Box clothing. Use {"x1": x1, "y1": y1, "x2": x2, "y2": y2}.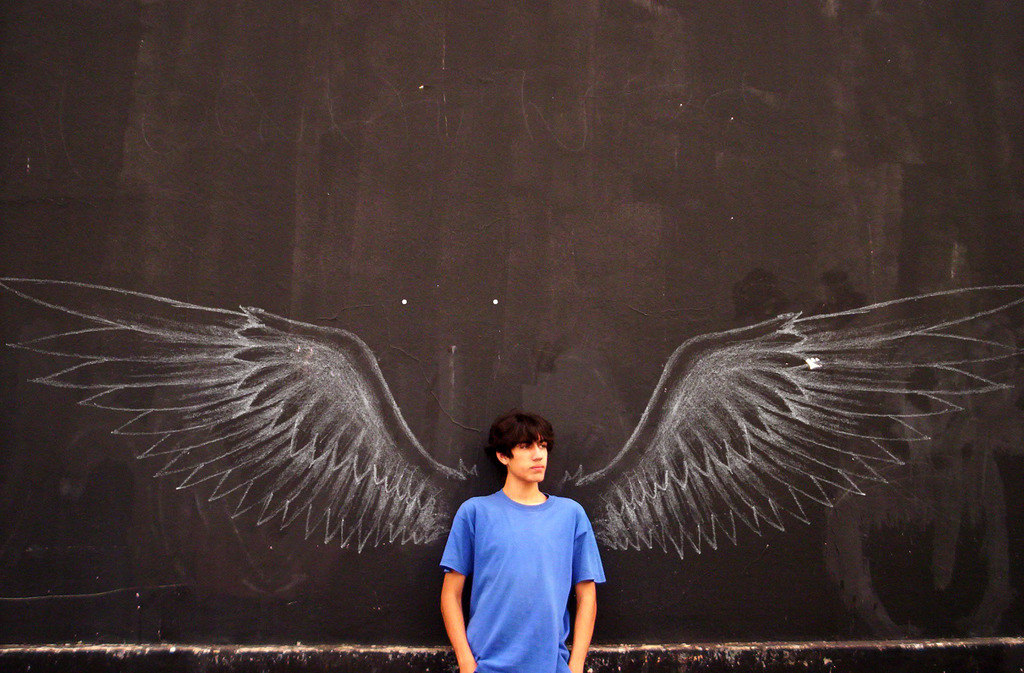
{"x1": 433, "y1": 493, "x2": 609, "y2": 672}.
